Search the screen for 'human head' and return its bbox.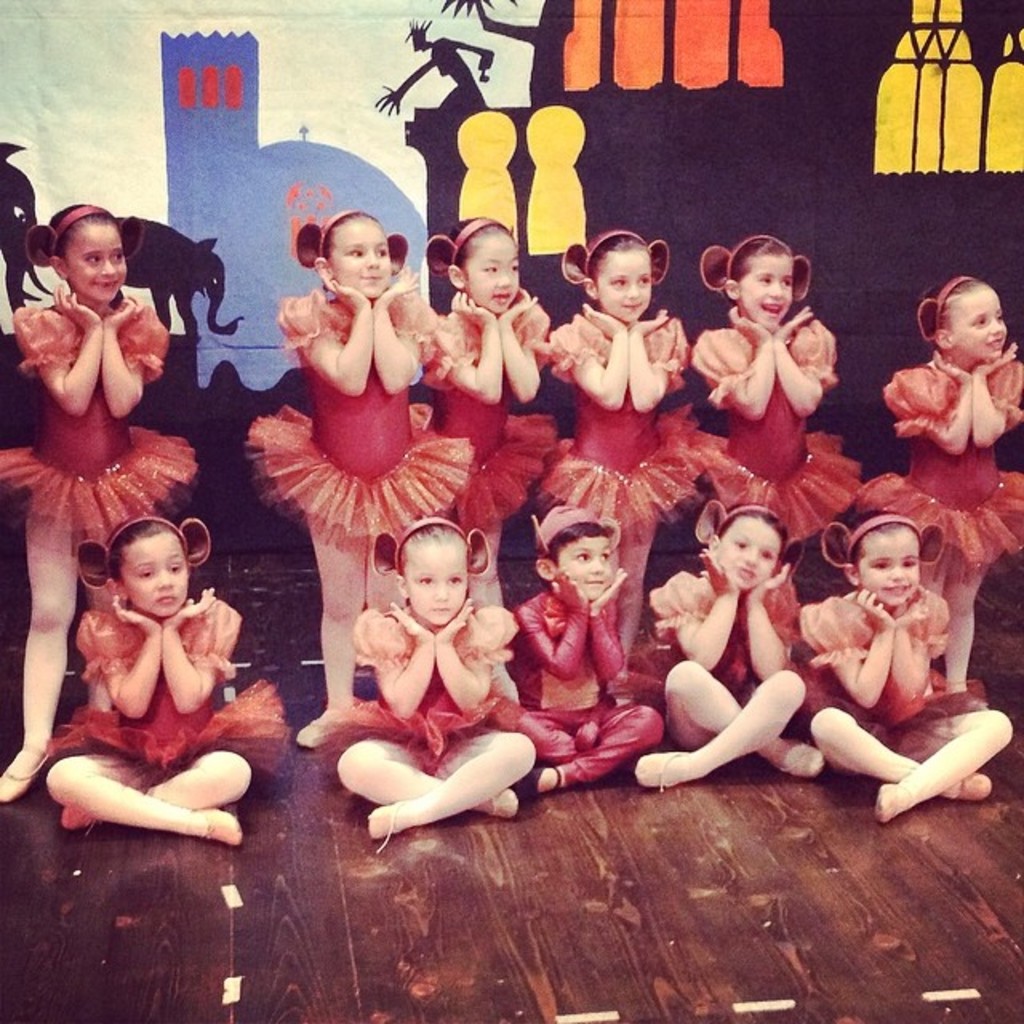
Found: pyautogui.locateOnScreen(320, 208, 390, 294).
